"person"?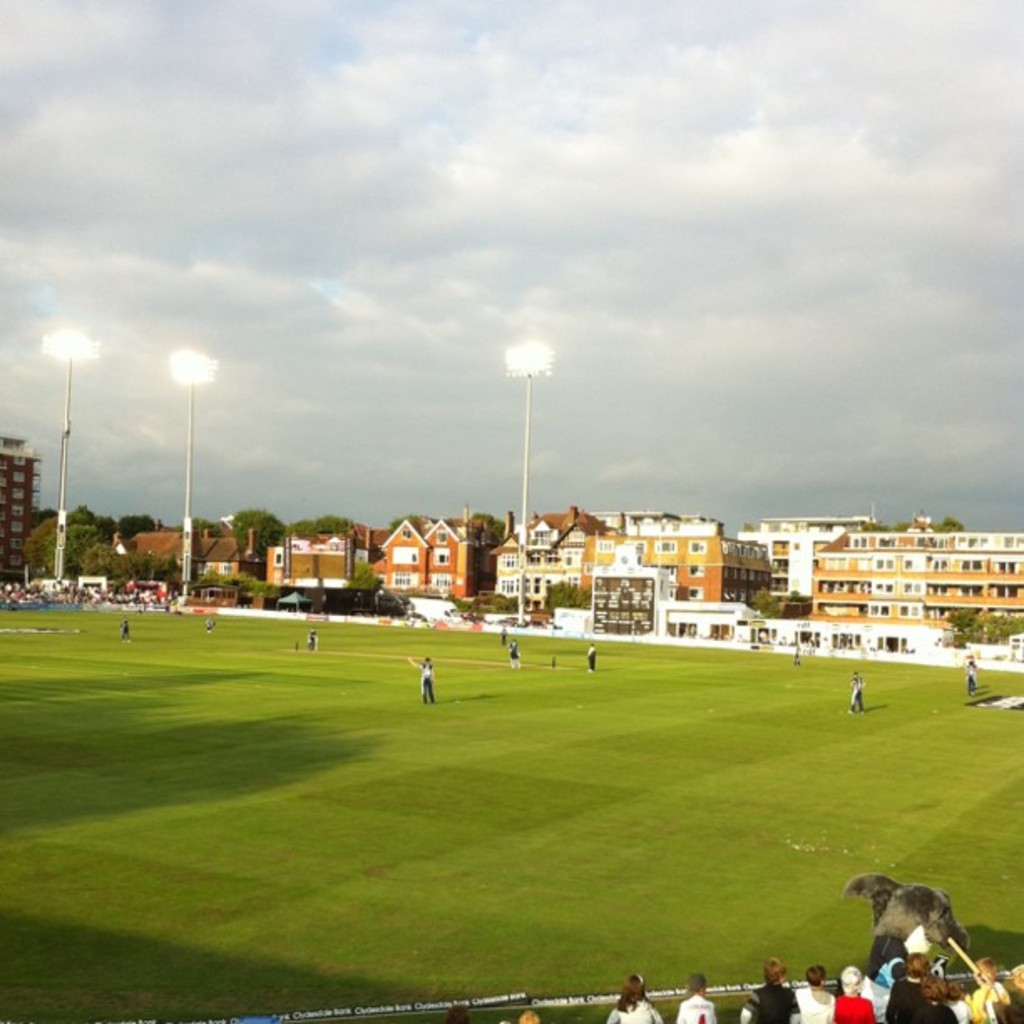
l=407, t=651, r=440, b=711
